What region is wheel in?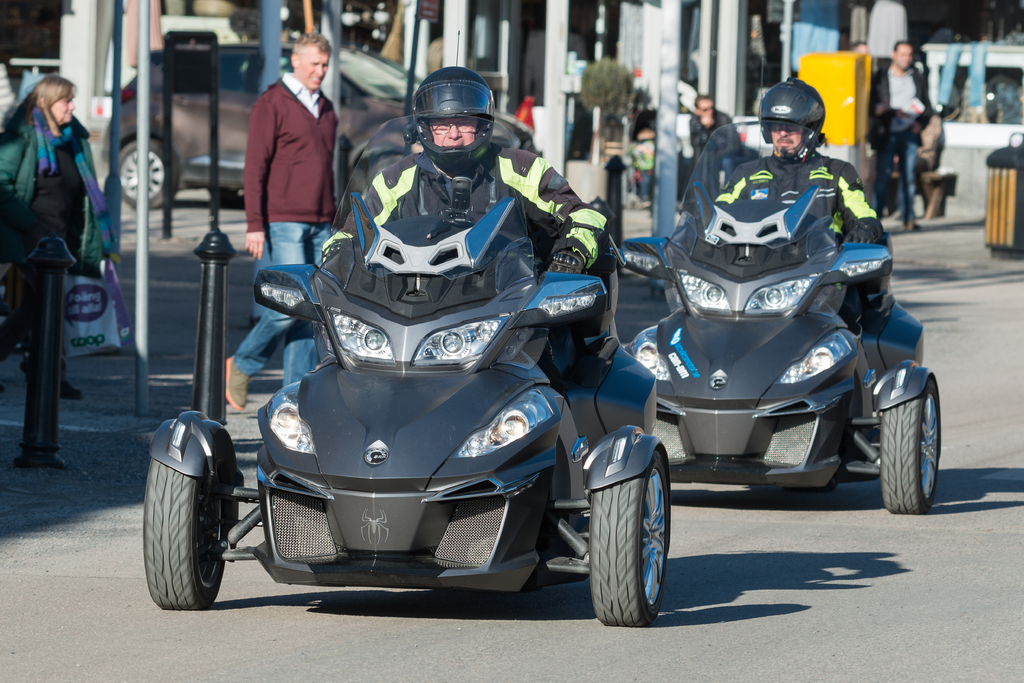
150,467,220,611.
